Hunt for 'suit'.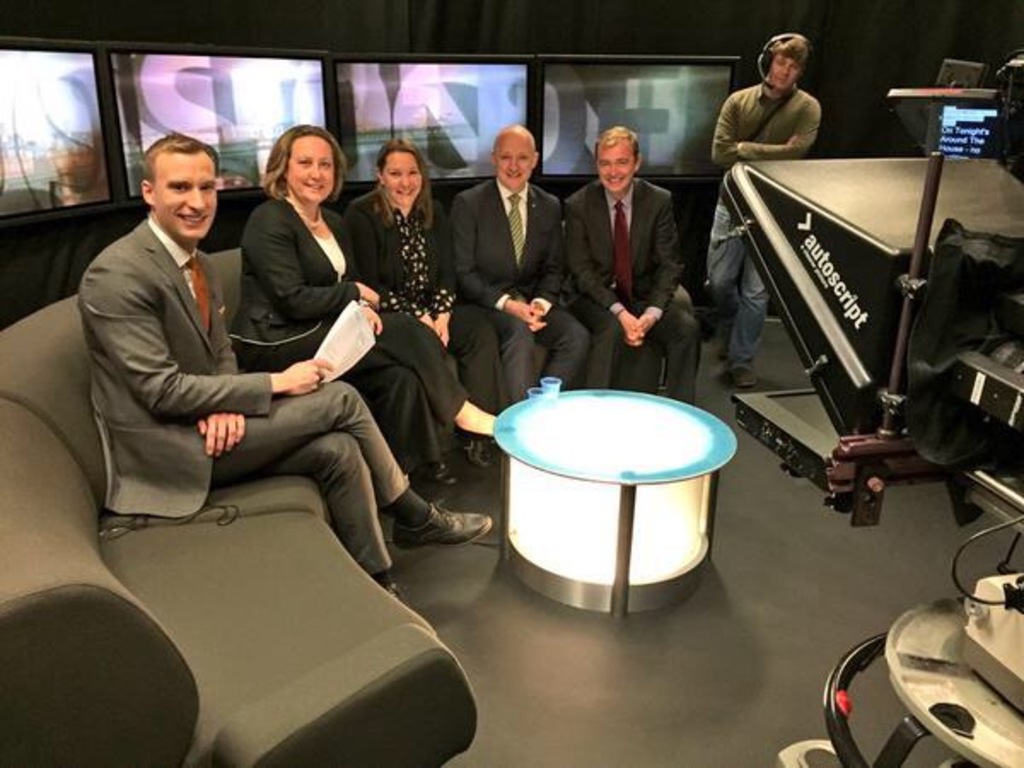
Hunted down at 570:138:698:375.
